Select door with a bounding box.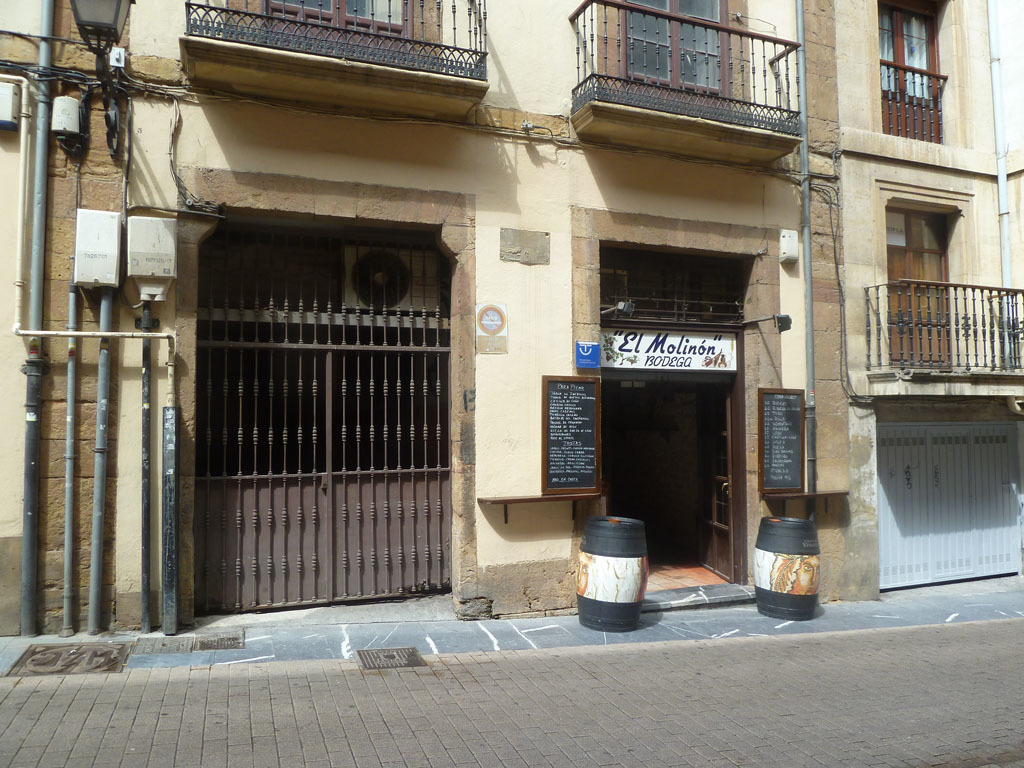
(600,367,753,588).
